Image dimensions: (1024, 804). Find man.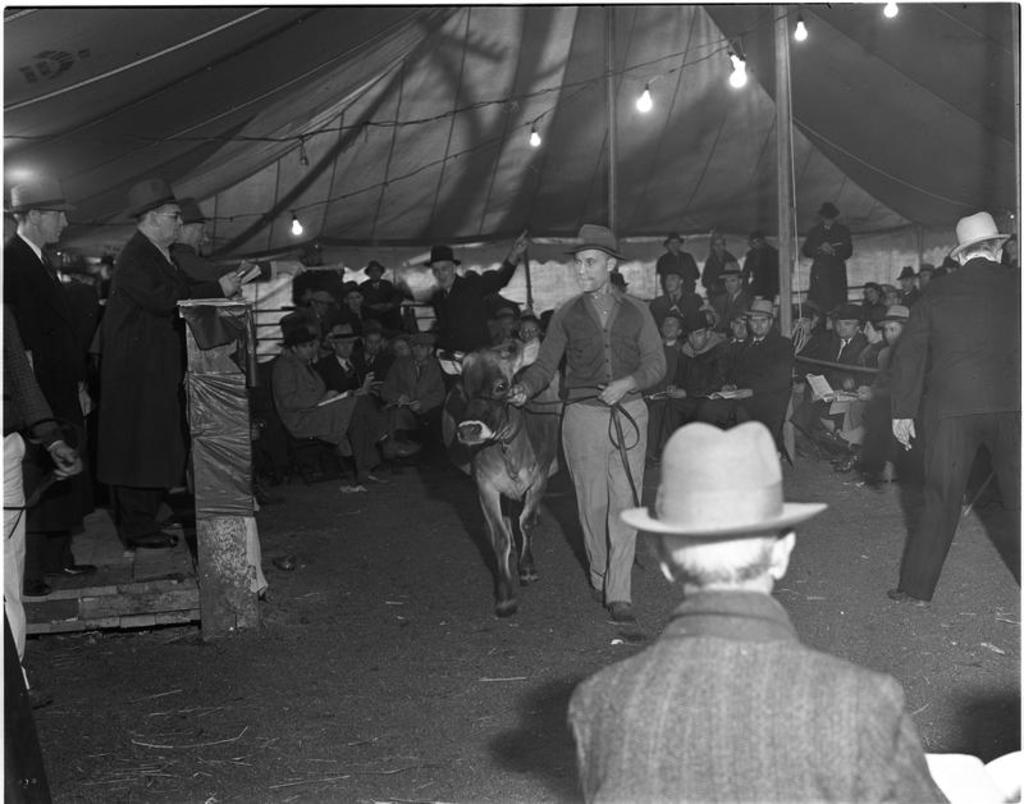
796,310,874,479.
